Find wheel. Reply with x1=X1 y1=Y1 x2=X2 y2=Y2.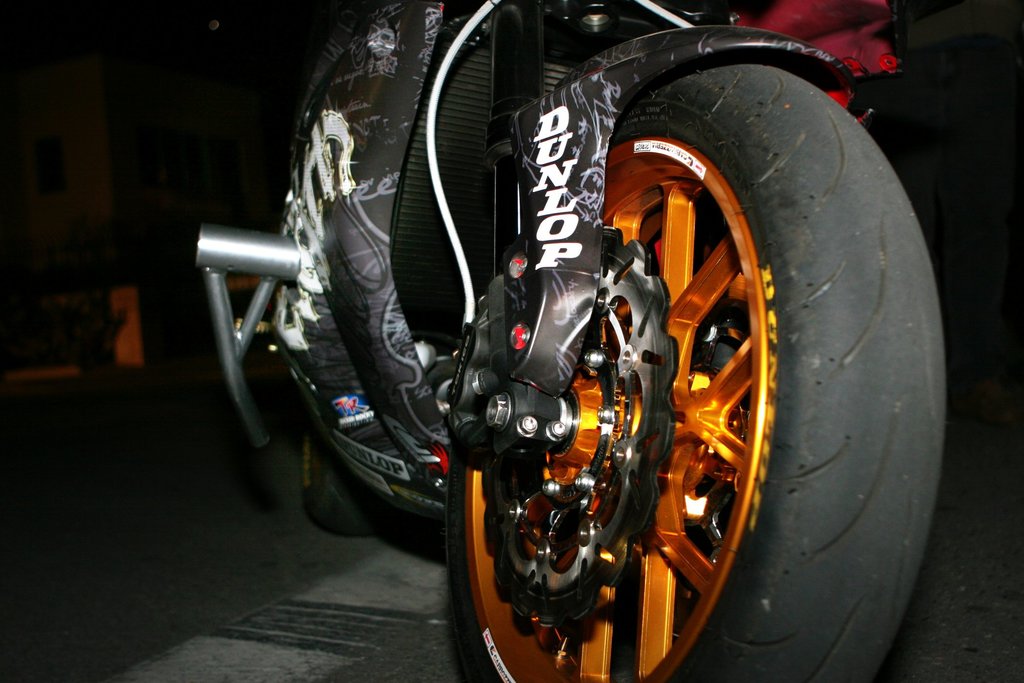
x1=439 y1=64 x2=948 y2=682.
